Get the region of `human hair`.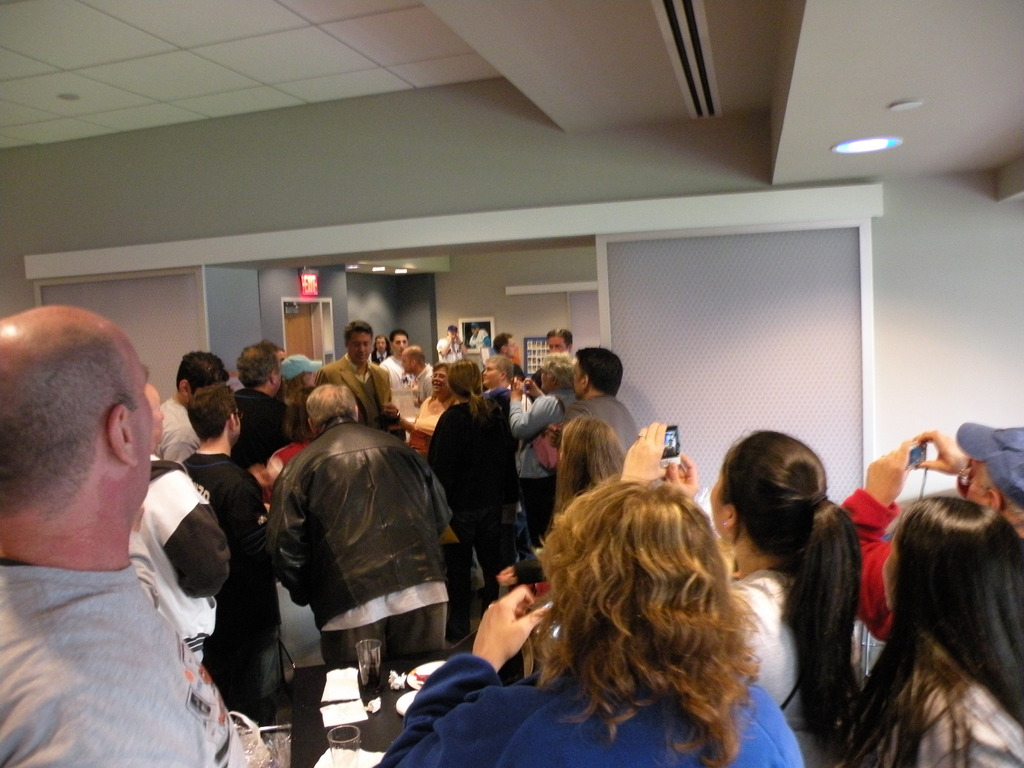
BBox(872, 462, 1016, 764).
